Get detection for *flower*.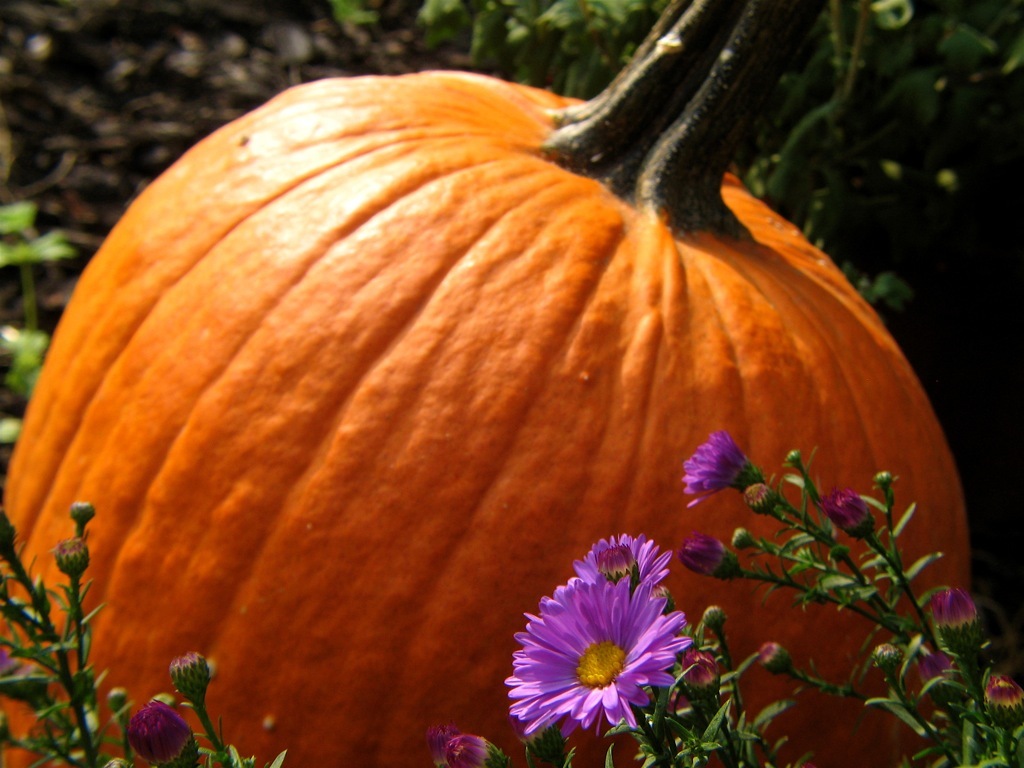
Detection: [x1=430, y1=727, x2=454, y2=767].
